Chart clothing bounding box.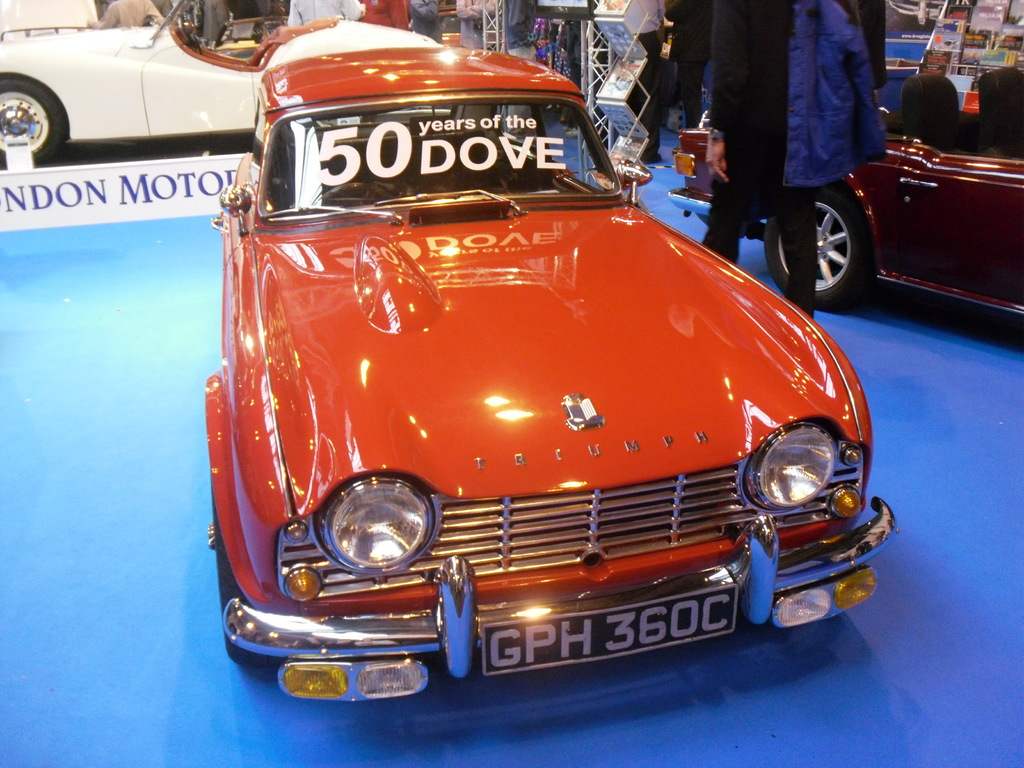
Charted: select_region(288, 0, 364, 26).
